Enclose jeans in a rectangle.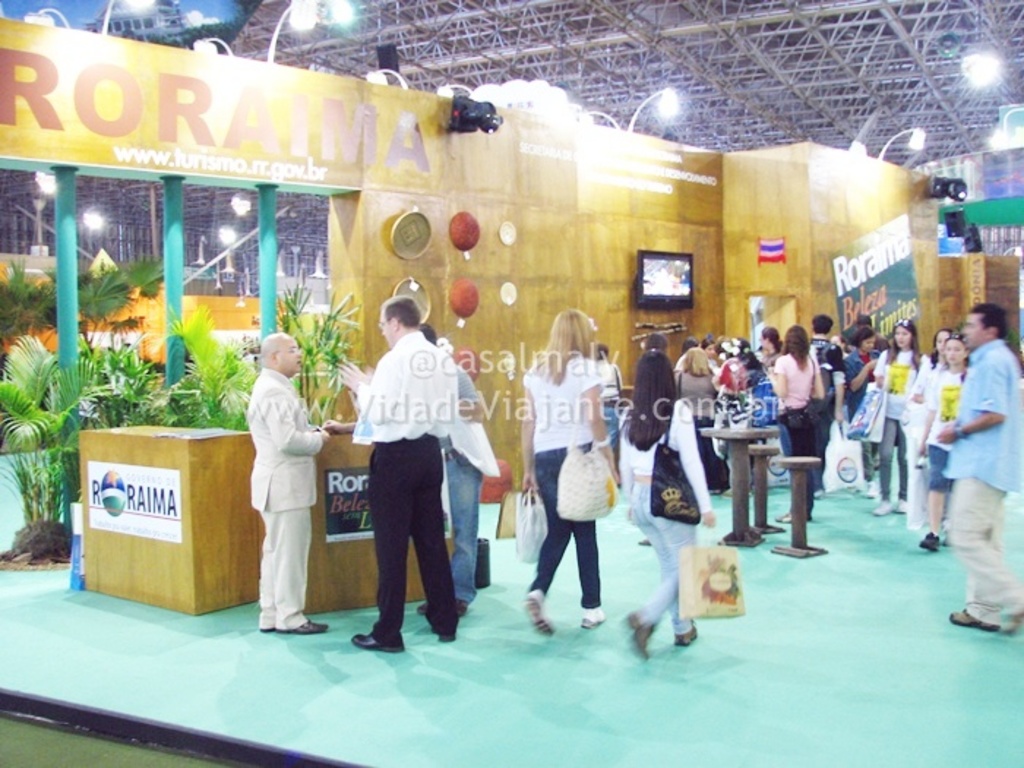
872 413 908 505.
